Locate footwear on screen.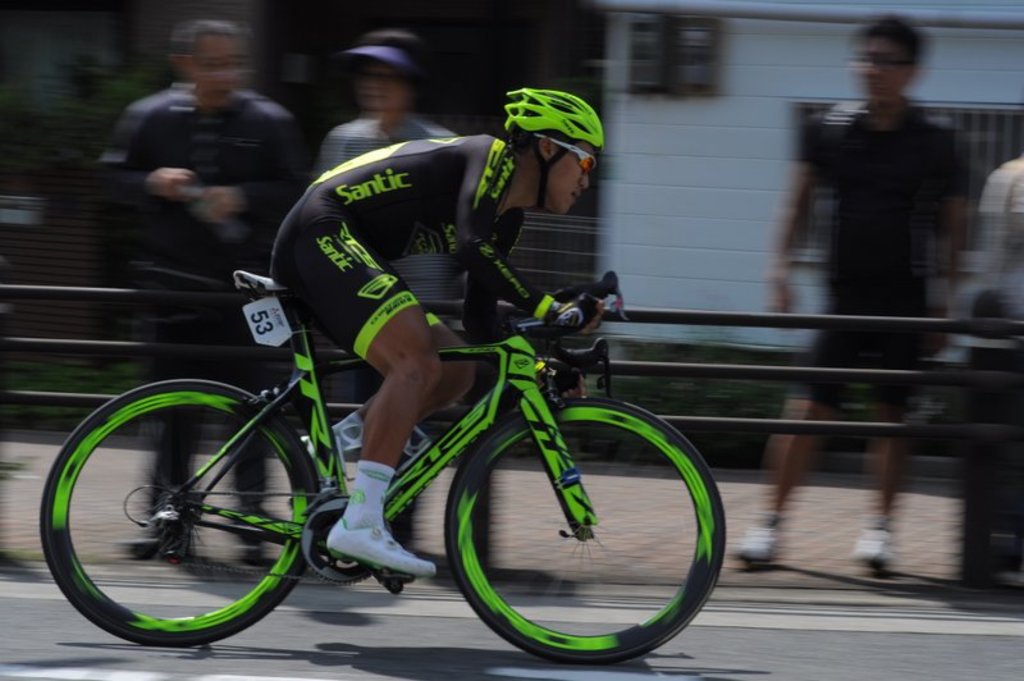
On screen at [x1=325, y1=518, x2=438, y2=577].
